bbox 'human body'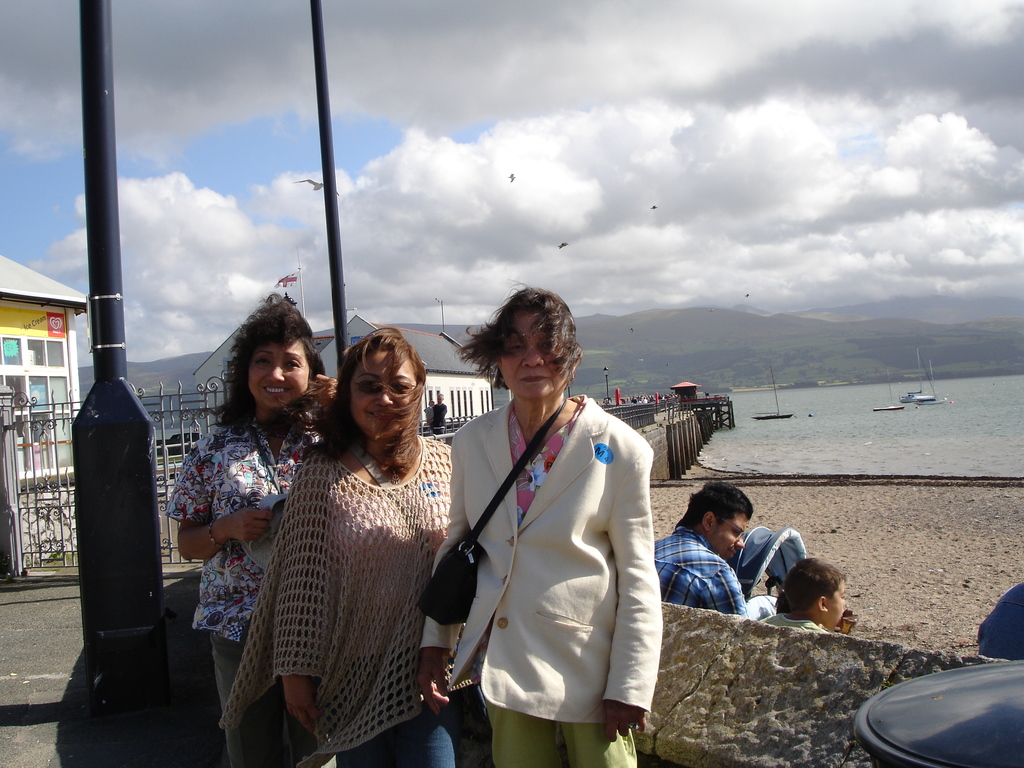
<box>164,415,349,767</box>
